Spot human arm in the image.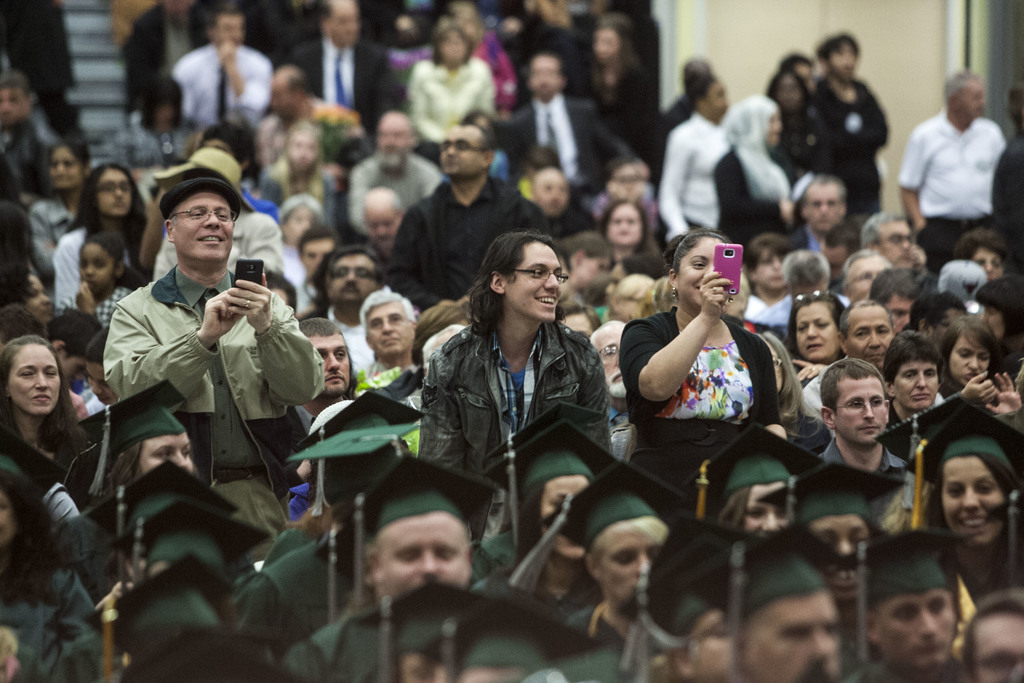
human arm found at [420,343,461,475].
